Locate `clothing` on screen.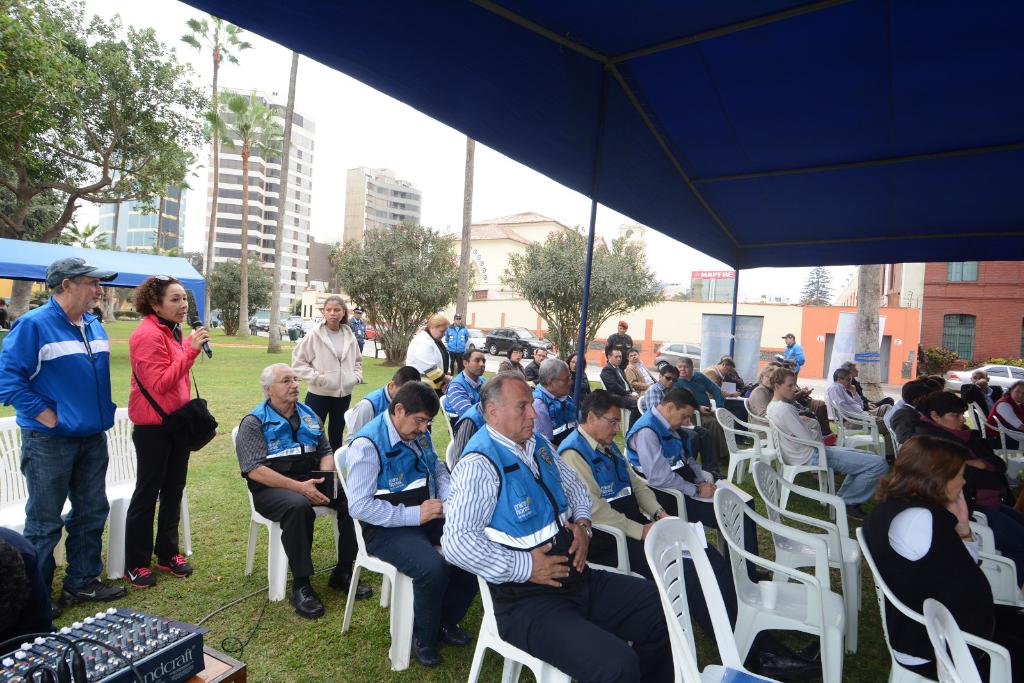
On screen at box(129, 314, 193, 583).
